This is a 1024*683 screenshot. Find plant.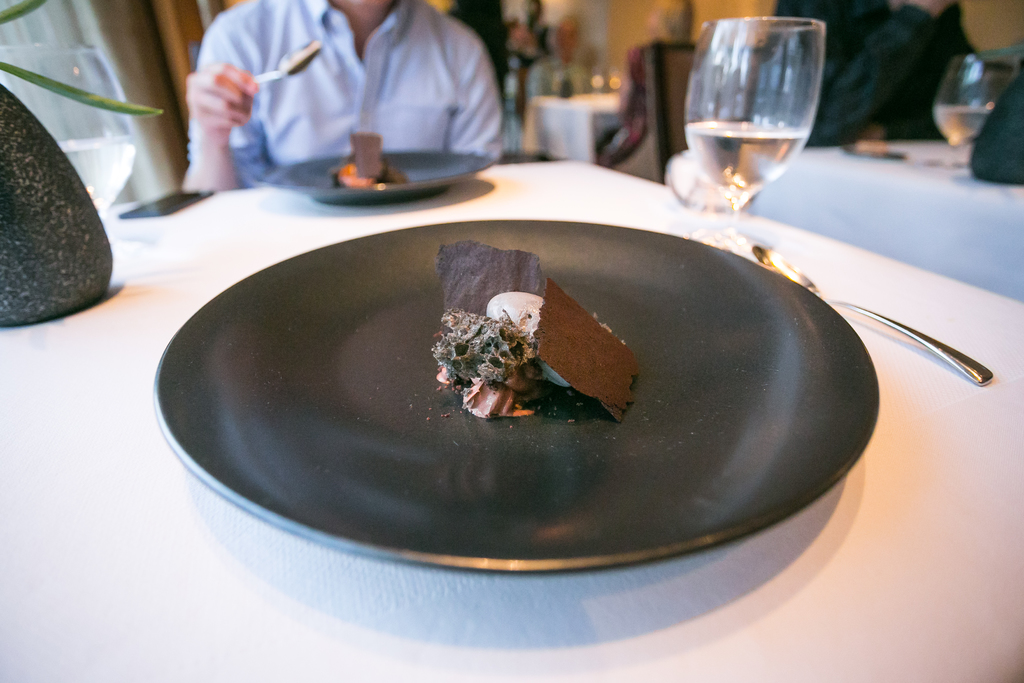
Bounding box: left=0, top=0, right=157, bottom=126.
